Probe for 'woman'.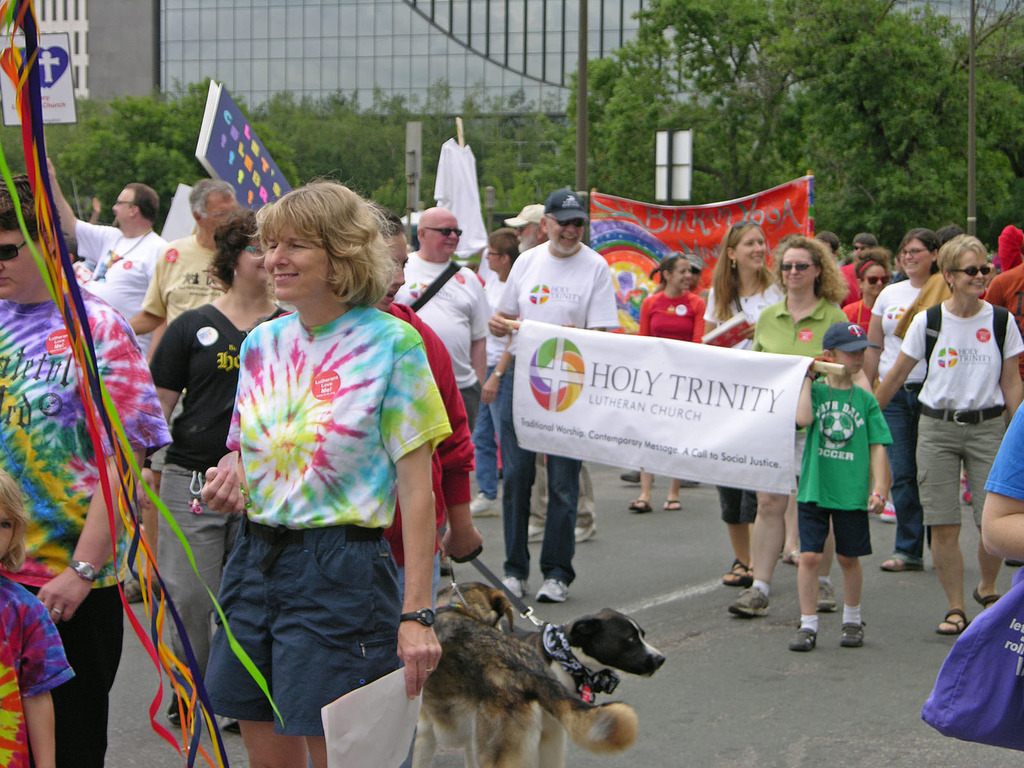
Probe result: x1=140 y1=207 x2=303 y2=734.
